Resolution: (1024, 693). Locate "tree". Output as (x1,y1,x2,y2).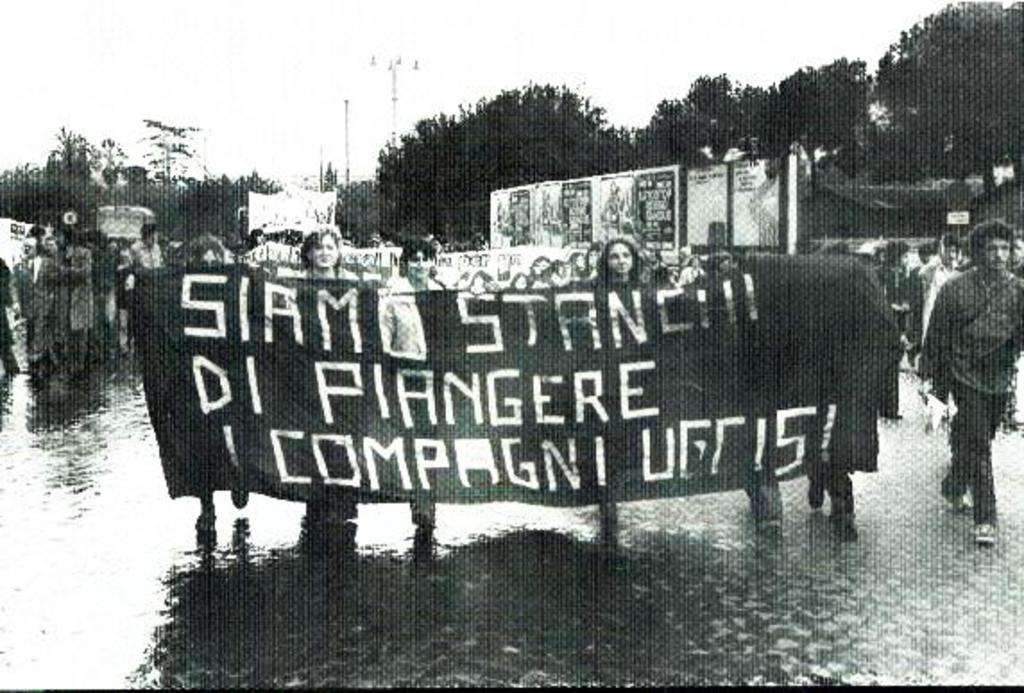
(197,170,279,269).
